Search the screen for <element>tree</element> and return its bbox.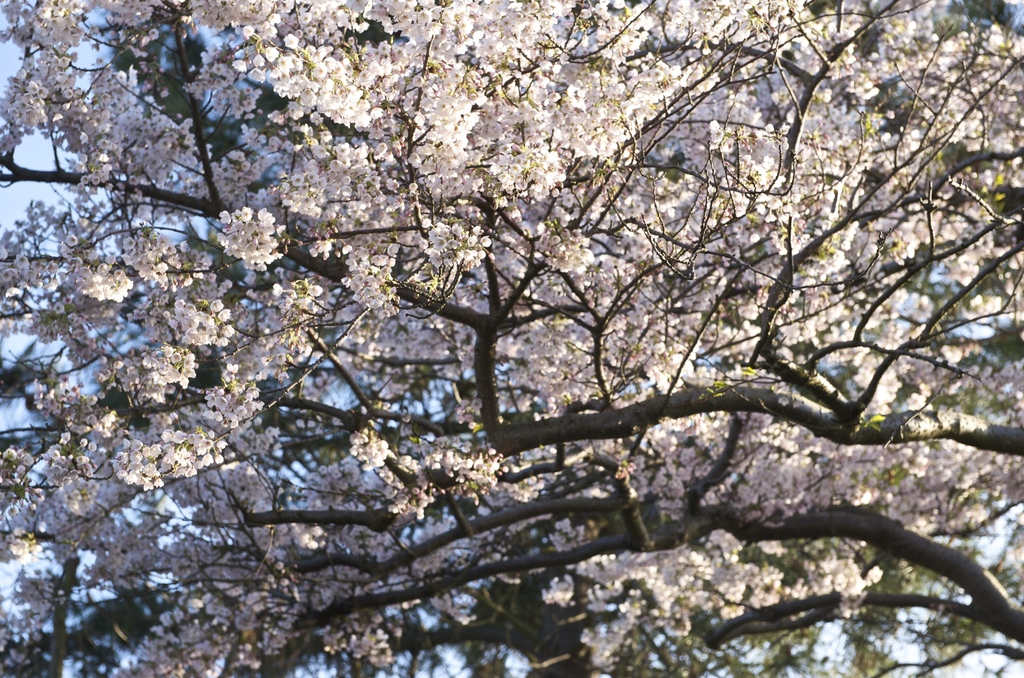
Found: rect(0, 0, 1023, 677).
